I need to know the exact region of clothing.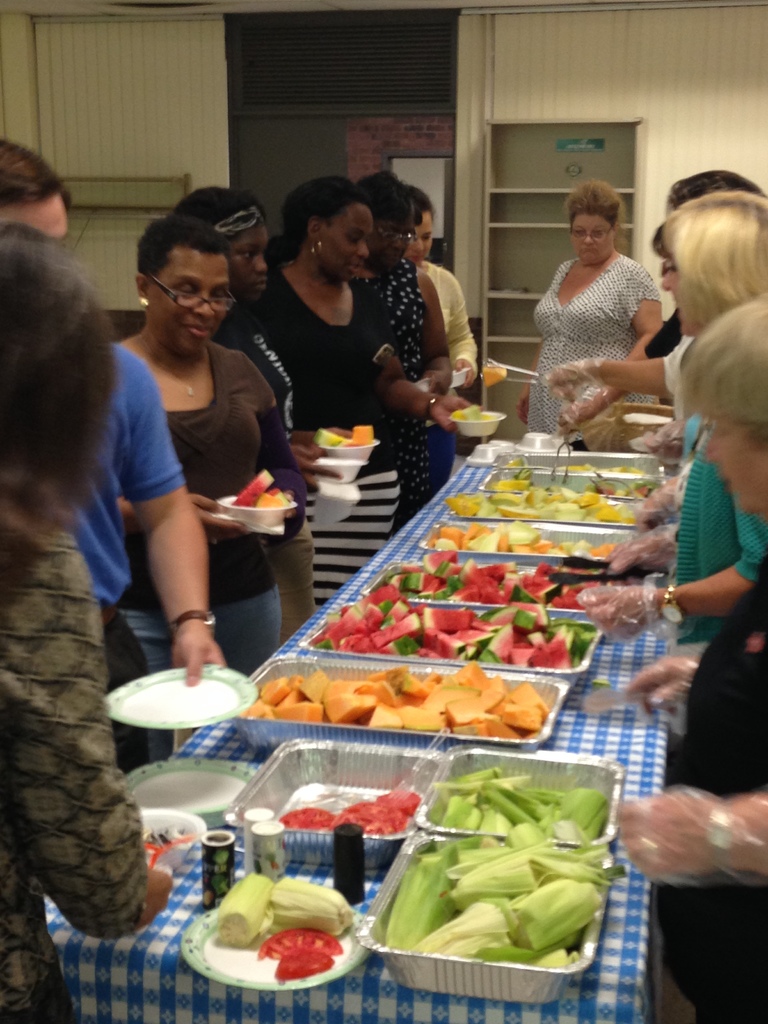
Region: (652, 538, 767, 1023).
